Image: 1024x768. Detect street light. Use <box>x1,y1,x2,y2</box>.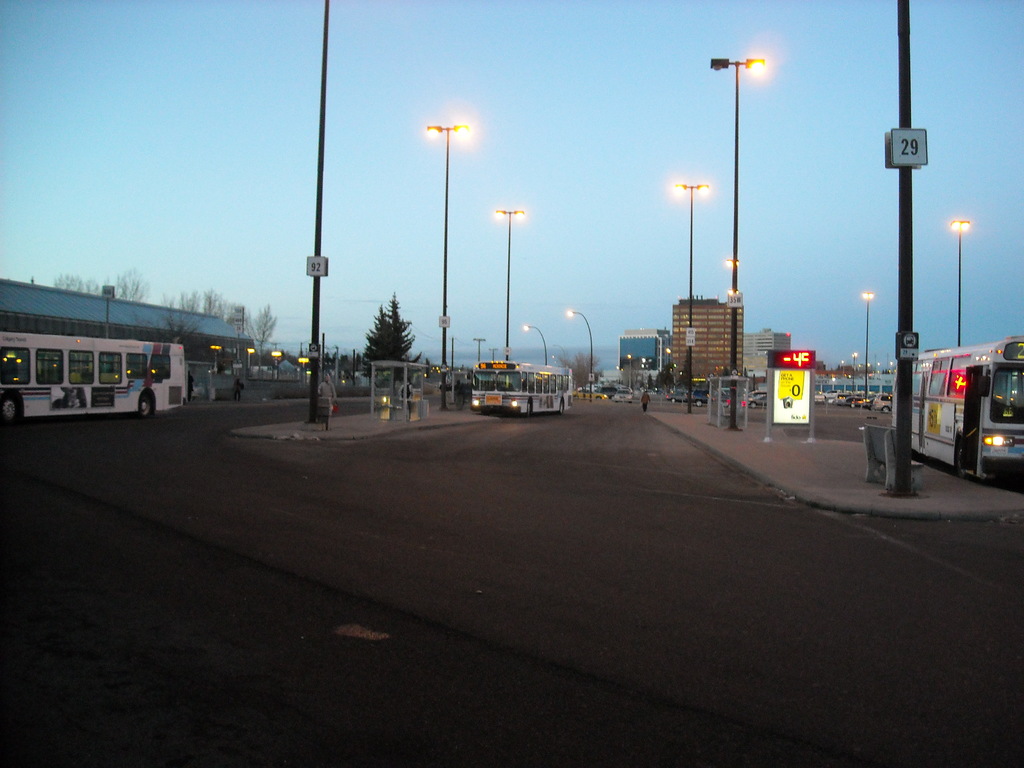
<box>628,352,635,393</box>.
